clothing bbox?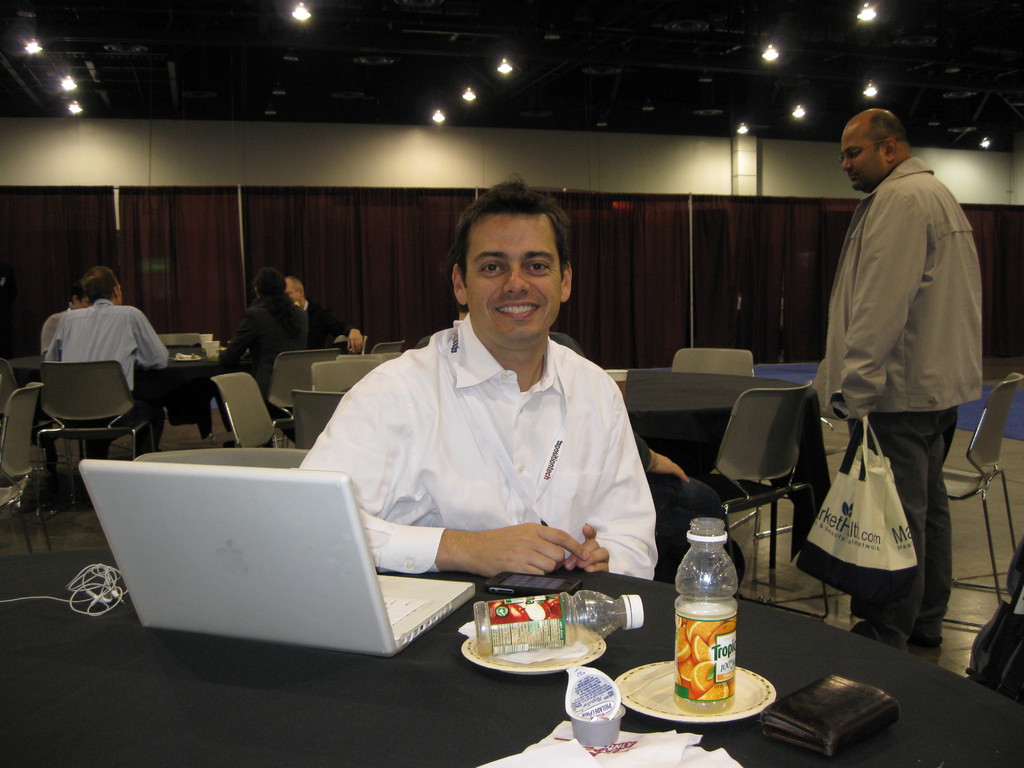
50, 297, 172, 438
